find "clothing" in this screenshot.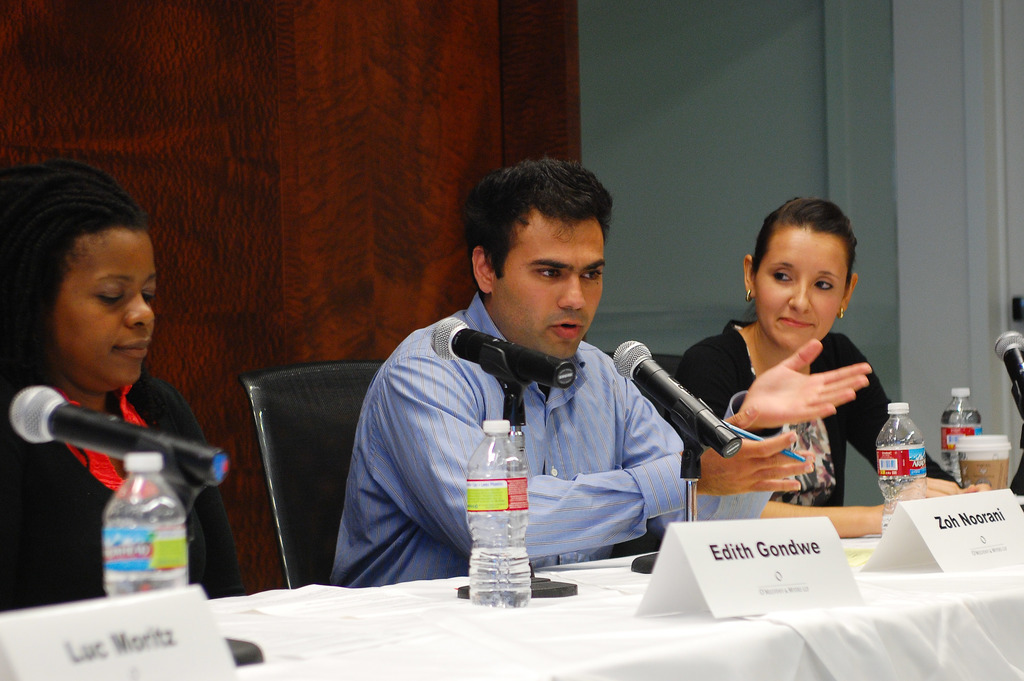
The bounding box for "clothing" is 668 311 952 509.
